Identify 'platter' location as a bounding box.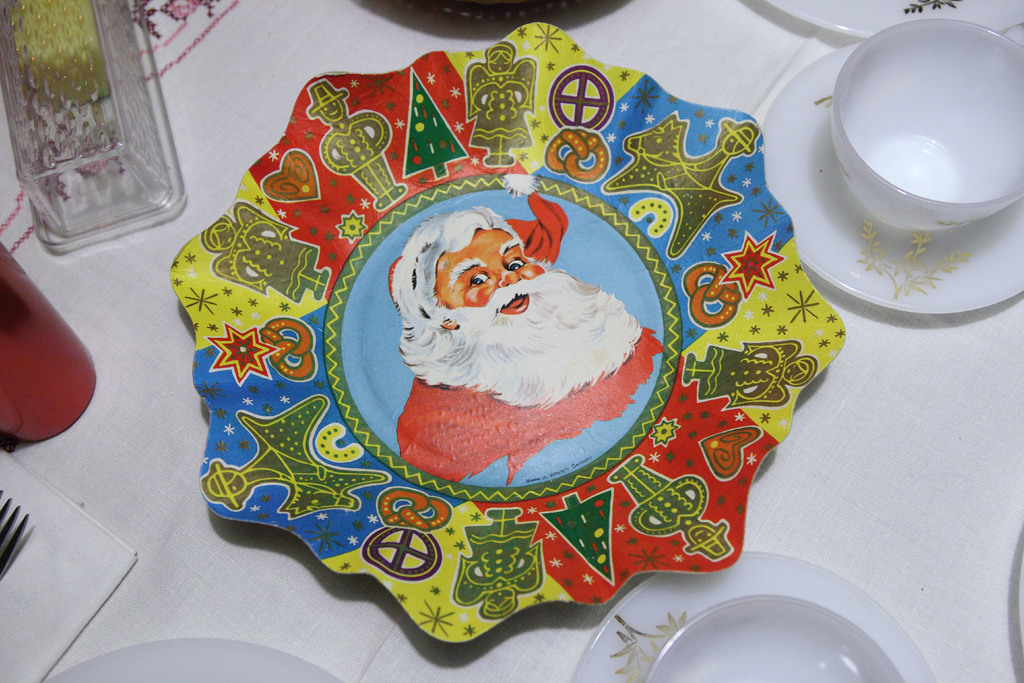
(x1=172, y1=19, x2=848, y2=641).
